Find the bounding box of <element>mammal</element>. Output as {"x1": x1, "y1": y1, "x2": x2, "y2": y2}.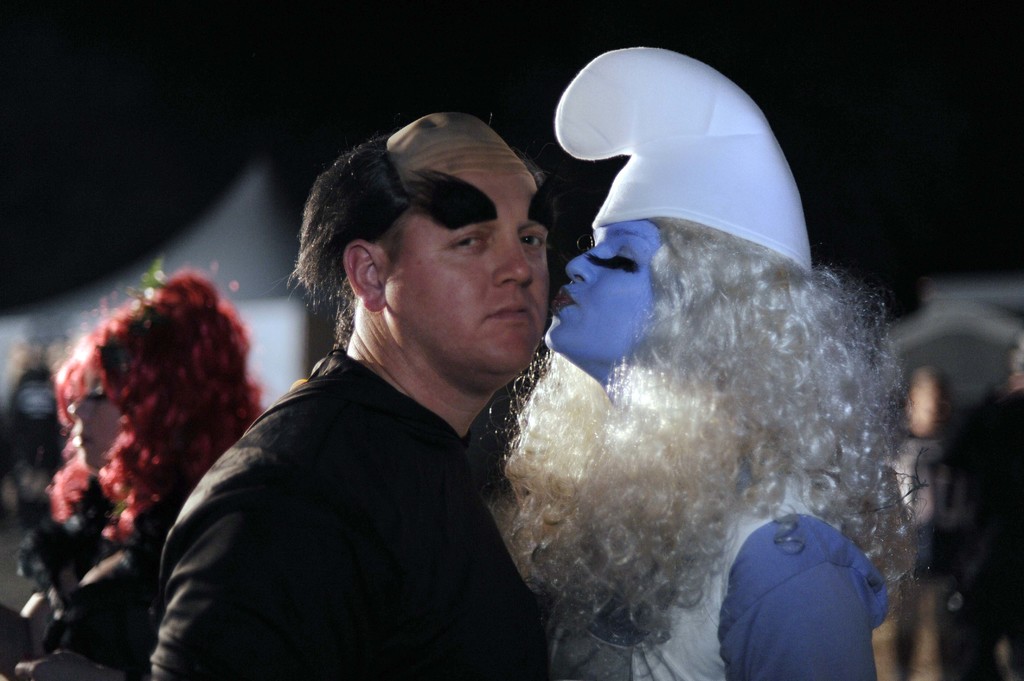
{"x1": 136, "y1": 106, "x2": 561, "y2": 680}.
